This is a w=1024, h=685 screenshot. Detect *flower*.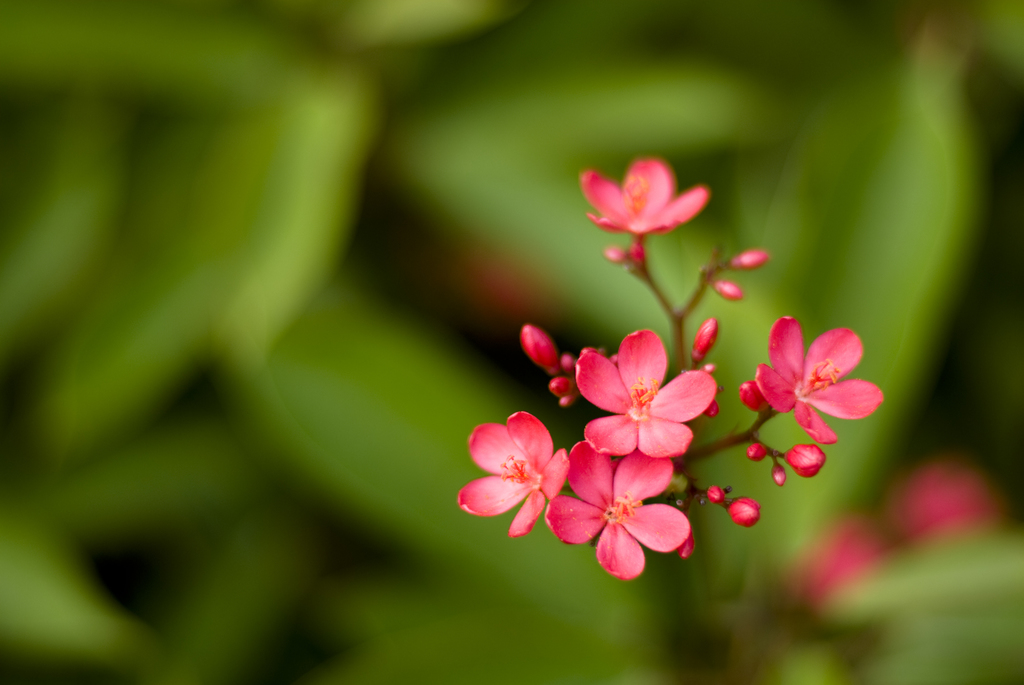
rect(576, 329, 718, 458).
